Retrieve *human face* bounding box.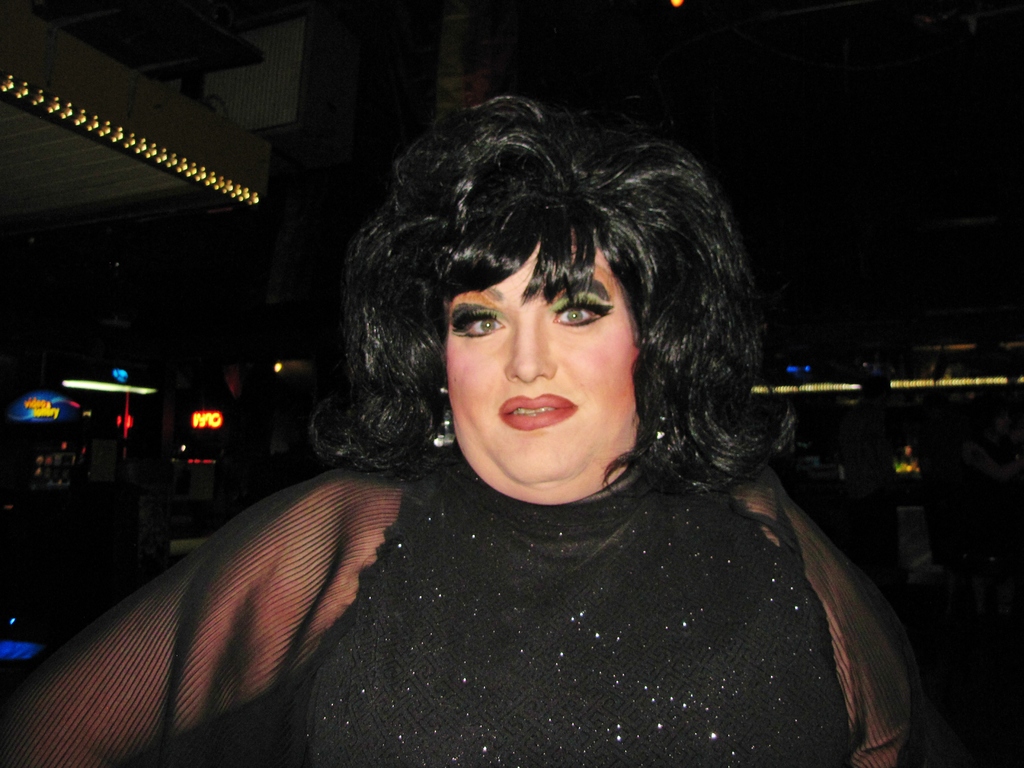
Bounding box: region(444, 239, 640, 490).
